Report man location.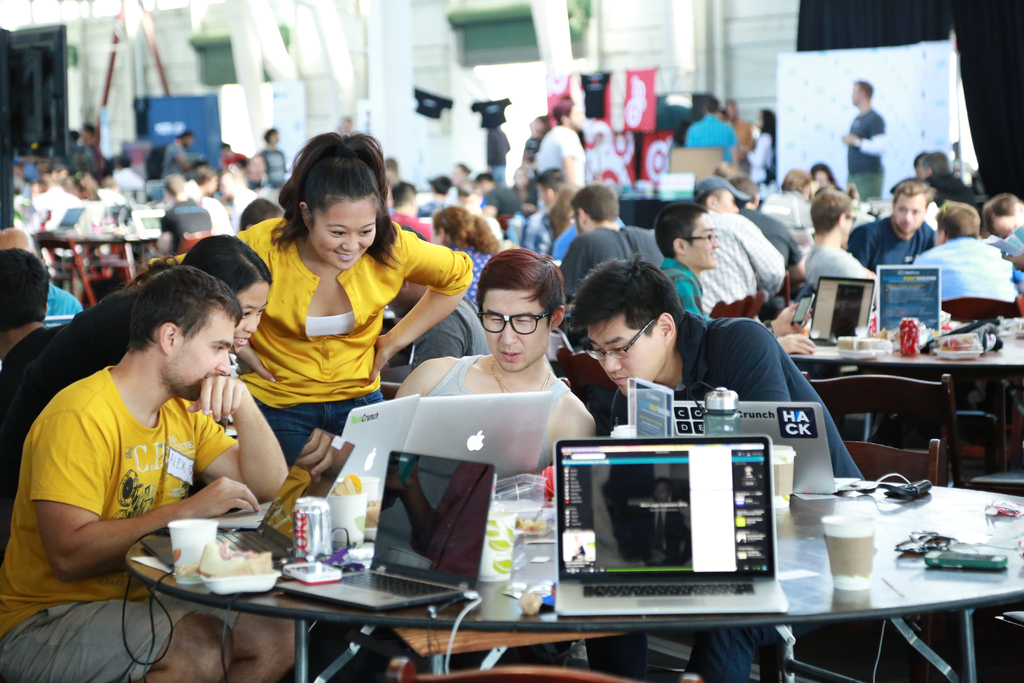
Report: locate(690, 183, 788, 315).
